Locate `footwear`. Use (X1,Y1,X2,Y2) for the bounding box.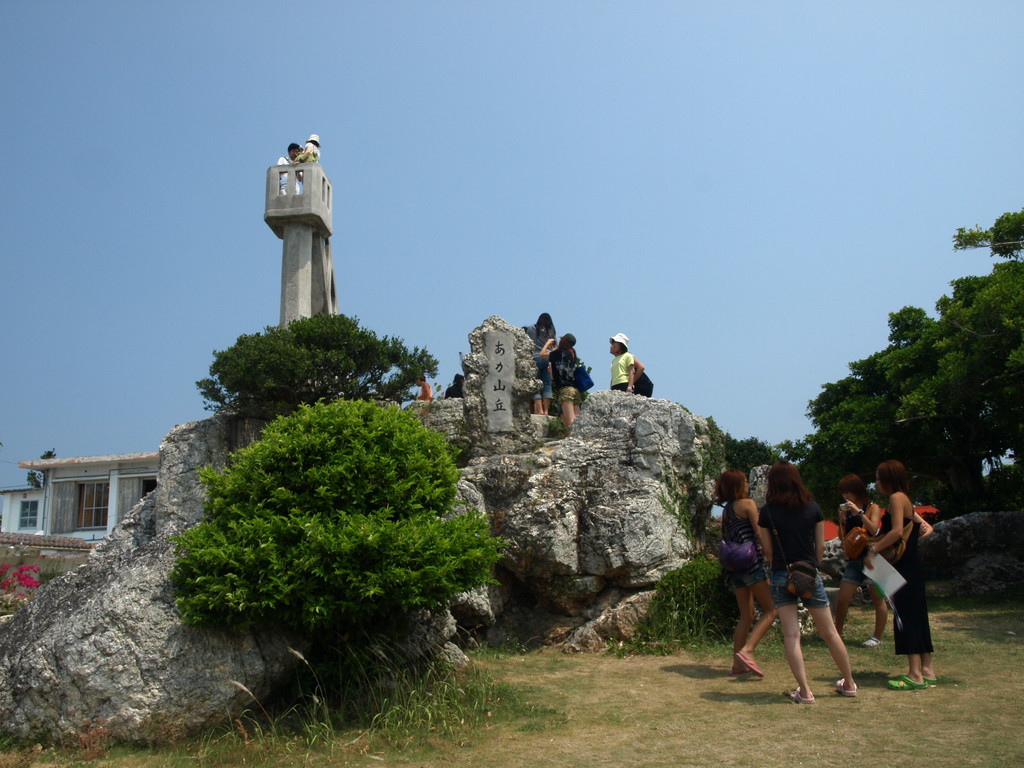
(735,654,764,674).
